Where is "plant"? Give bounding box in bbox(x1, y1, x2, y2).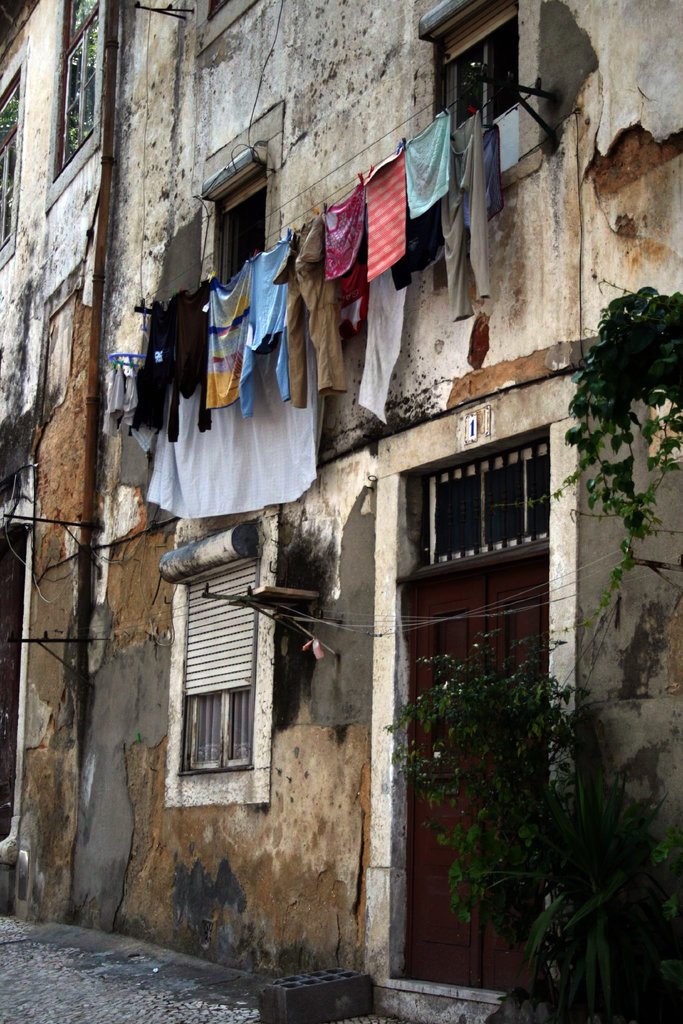
bbox(387, 633, 682, 1023).
